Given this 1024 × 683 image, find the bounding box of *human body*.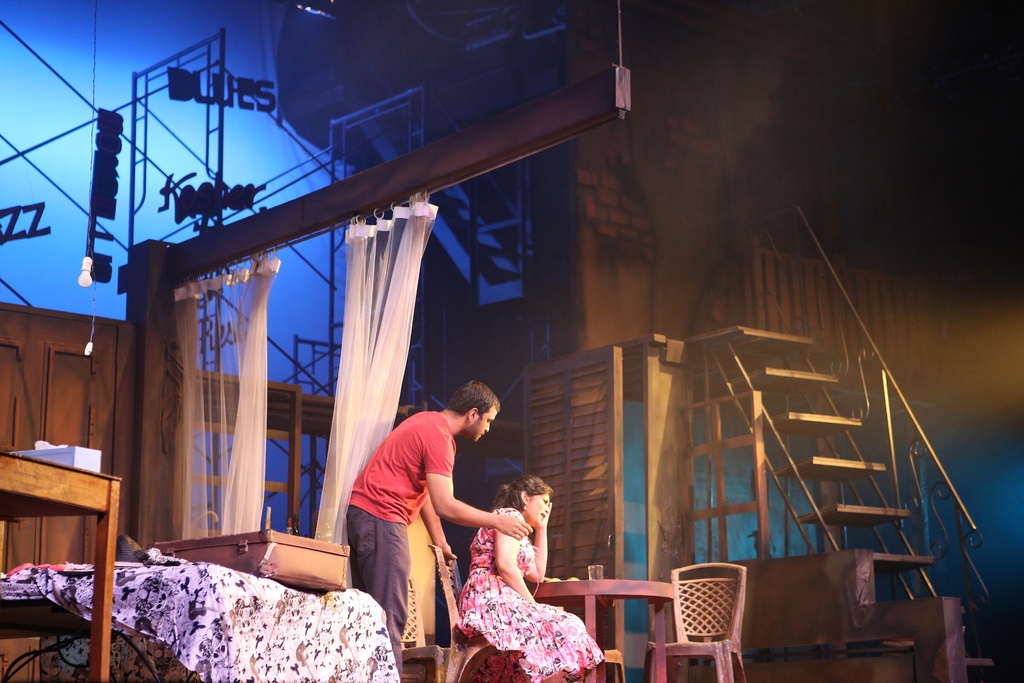
crop(340, 360, 487, 632).
